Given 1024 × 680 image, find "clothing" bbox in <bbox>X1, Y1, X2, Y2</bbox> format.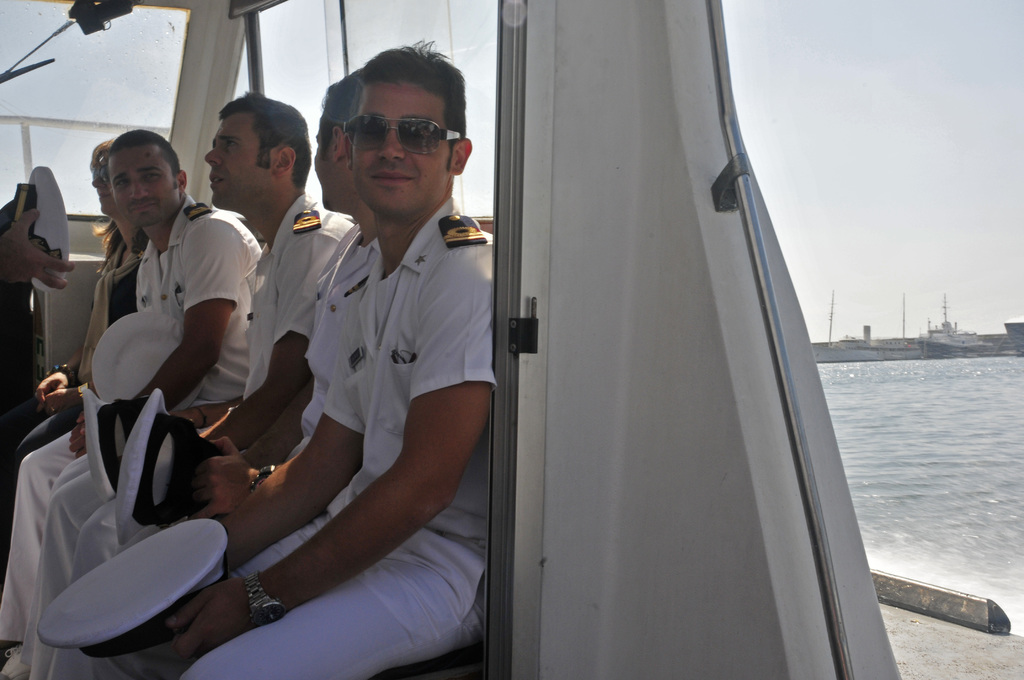
<bbox>281, 215, 381, 461</bbox>.
